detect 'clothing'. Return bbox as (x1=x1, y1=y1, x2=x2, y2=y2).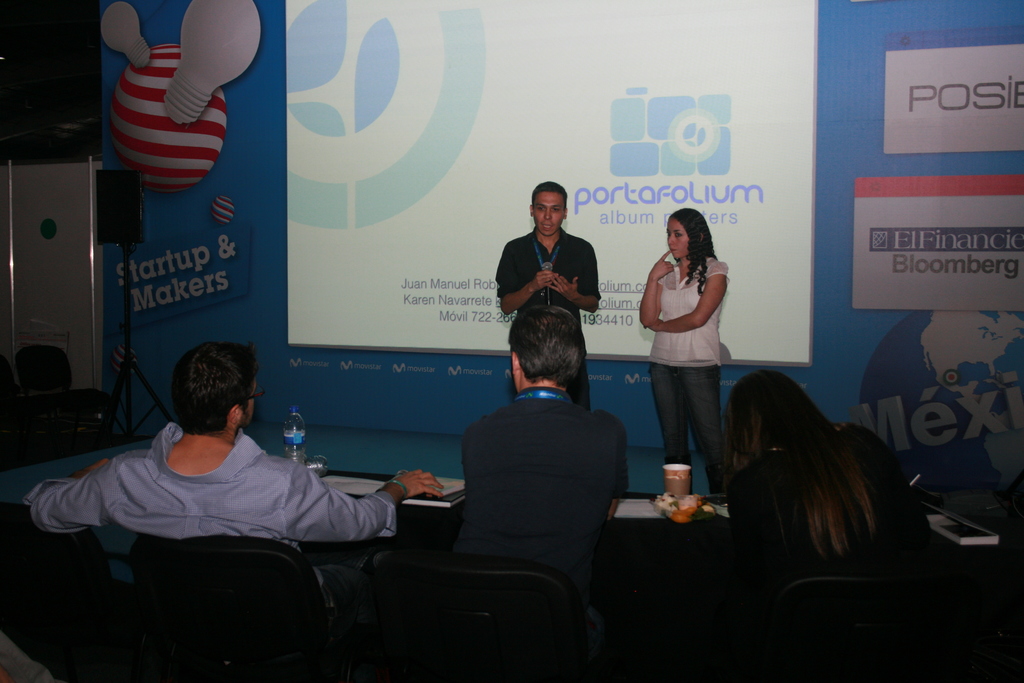
(x1=24, y1=419, x2=399, y2=627).
